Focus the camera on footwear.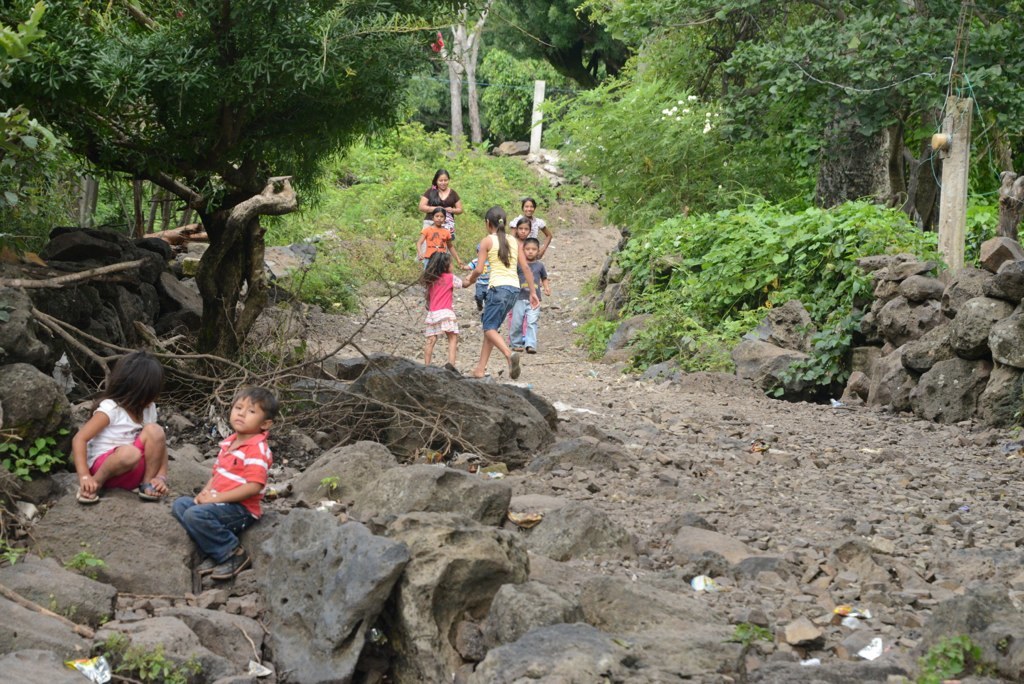
Focus region: select_region(446, 366, 459, 377).
